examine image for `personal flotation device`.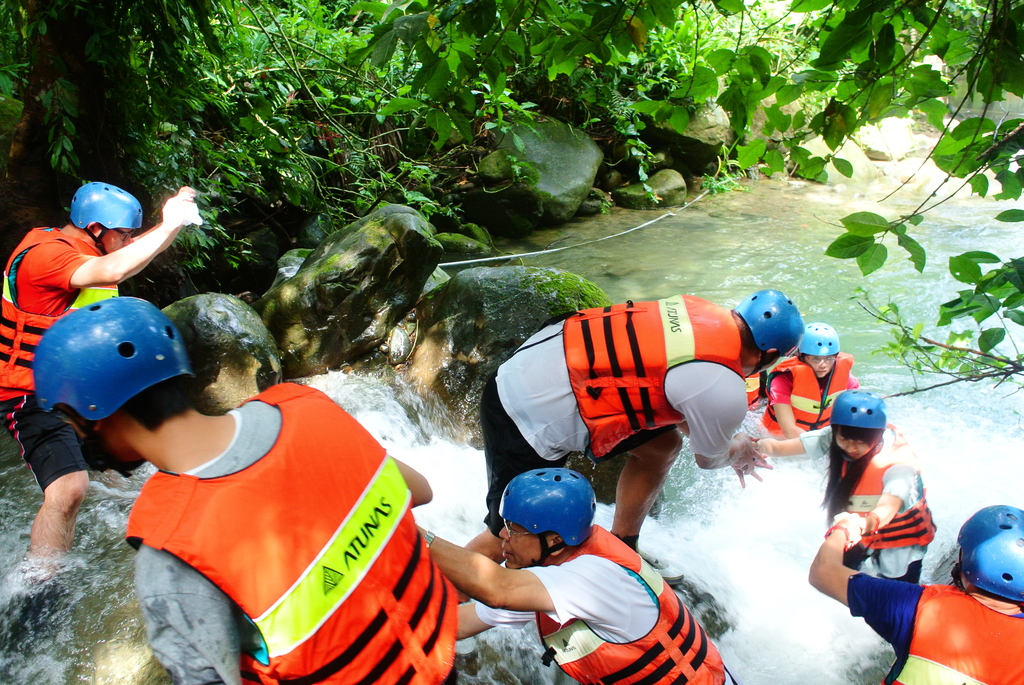
Examination result: rect(872, 582, 1023, 684).
